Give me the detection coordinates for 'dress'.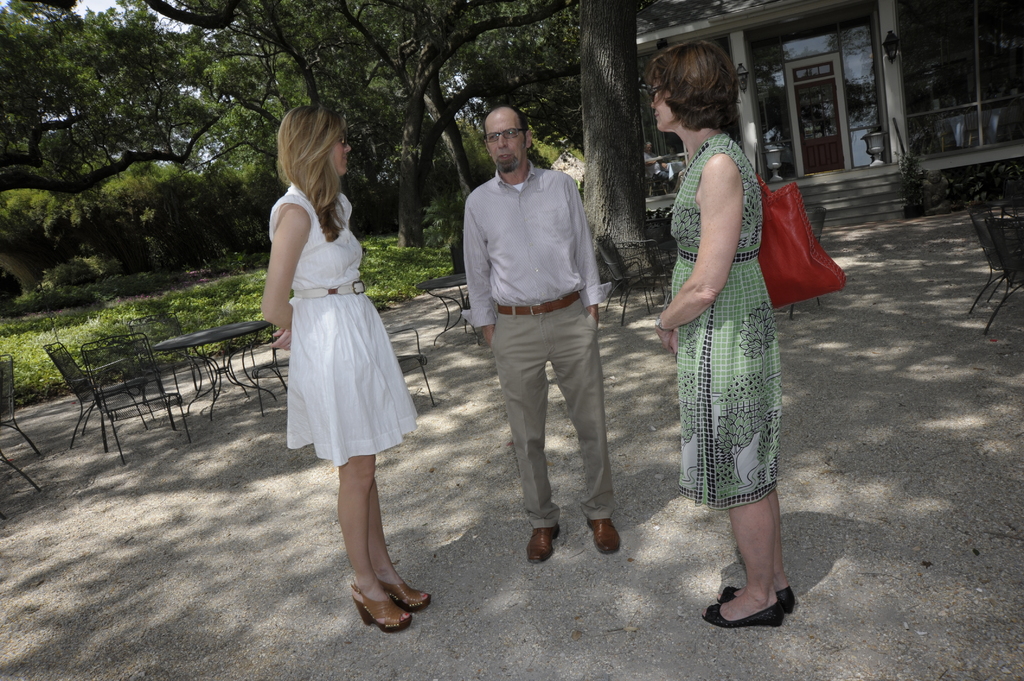
region(272, 178, 417, 461).
